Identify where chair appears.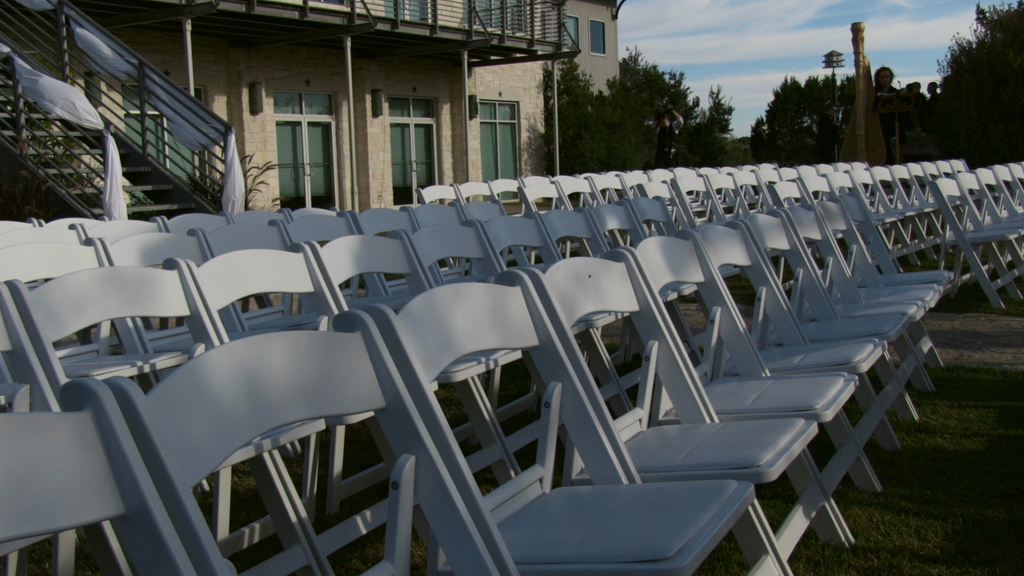
Appears at select_region(195, 217, 333, 448).
